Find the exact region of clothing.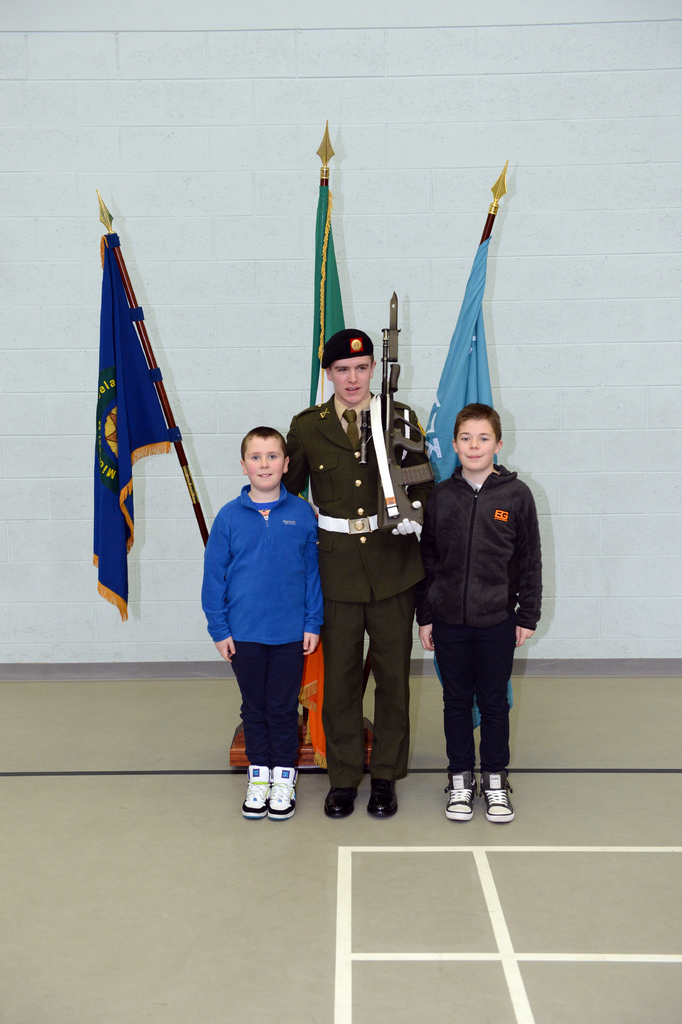
Exact region: select_region(205, 493, 321, 765).
